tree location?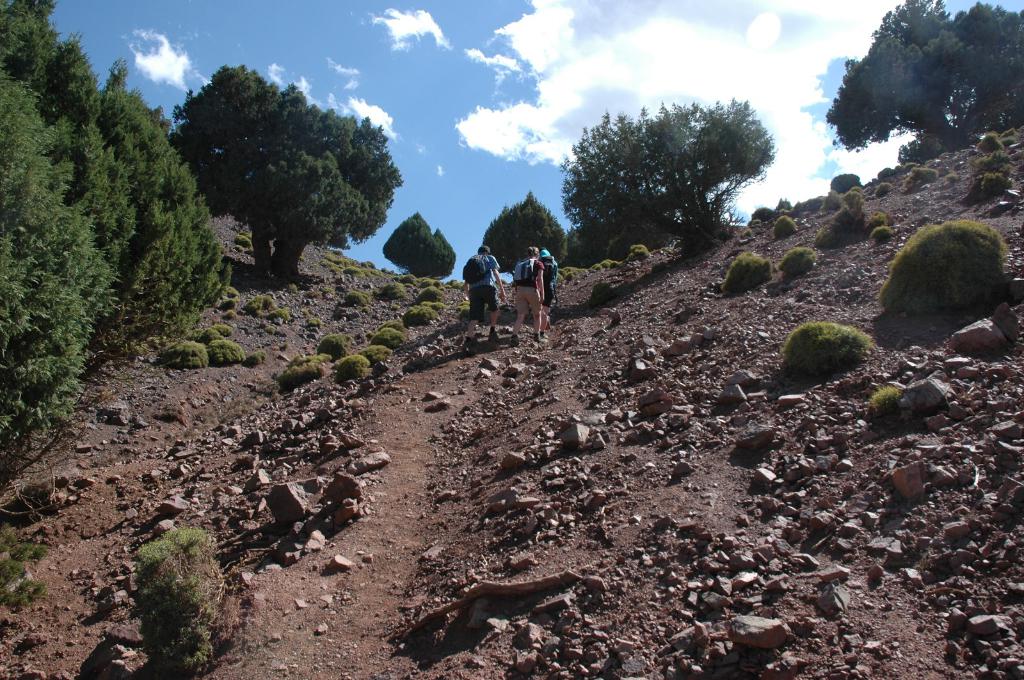
rect(419, 220, 456, 280)
